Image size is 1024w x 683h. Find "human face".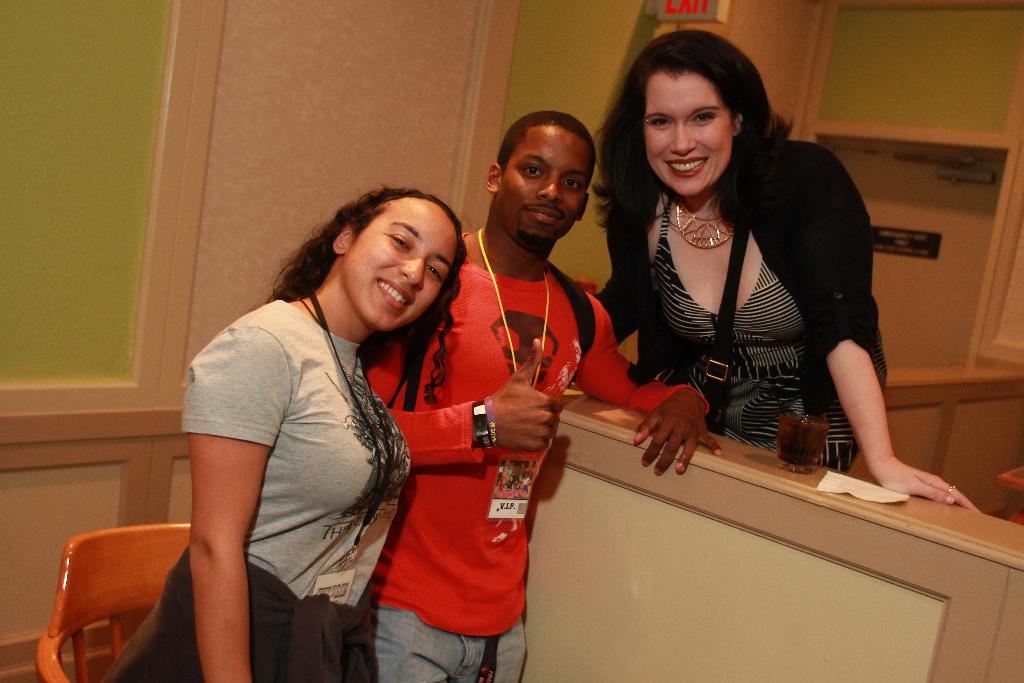
crop(642, 76, 728, 189).
